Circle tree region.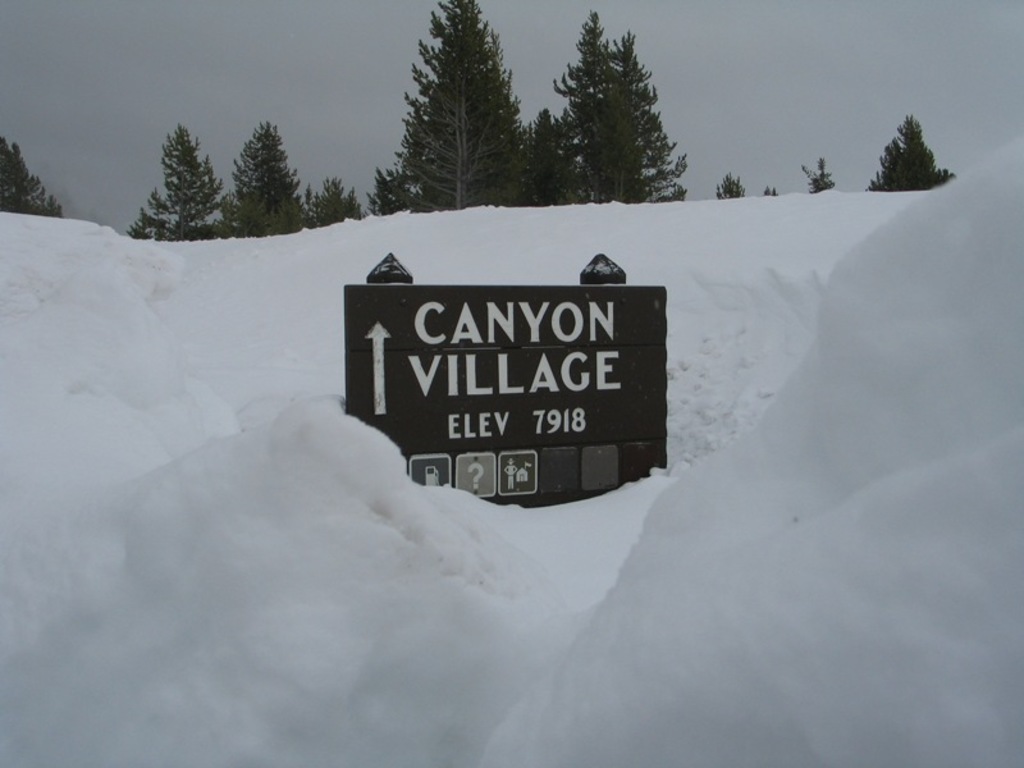
Region: rect(799, 151, 837, 198).
